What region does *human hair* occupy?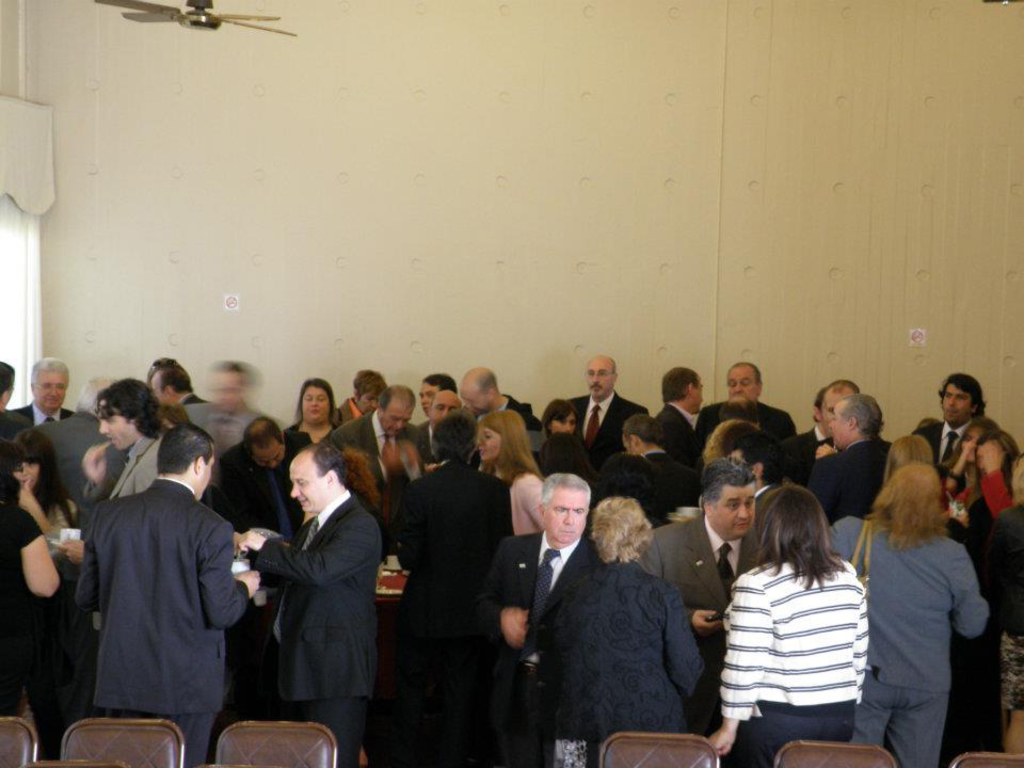
select_region(97, 379, 169, 435).
